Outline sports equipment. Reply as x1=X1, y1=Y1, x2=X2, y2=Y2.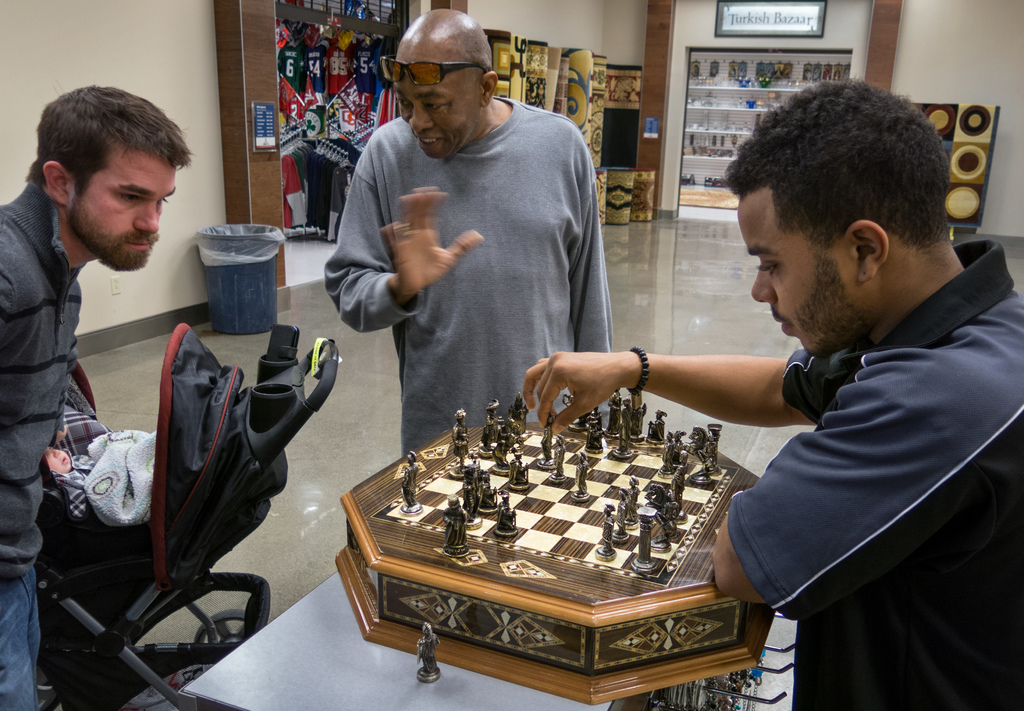
x1=488, y1=404, x2=500, y2=454.
